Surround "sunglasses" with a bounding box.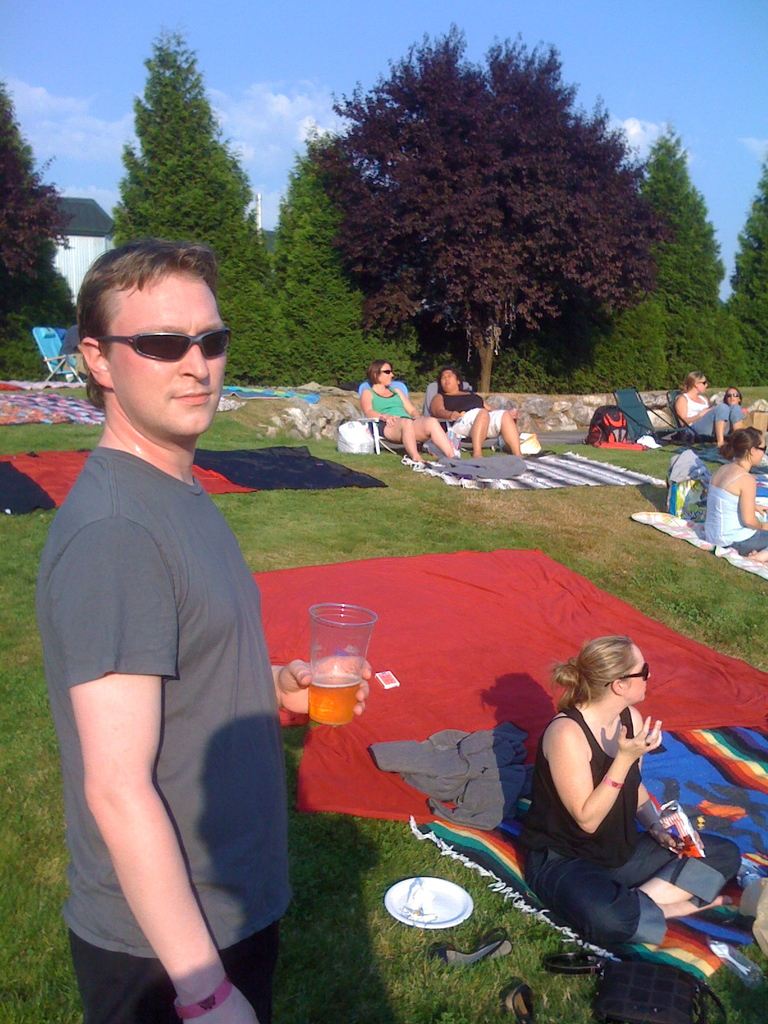
pyautogui.locateOnScreen(754, 443, 767, 455).
